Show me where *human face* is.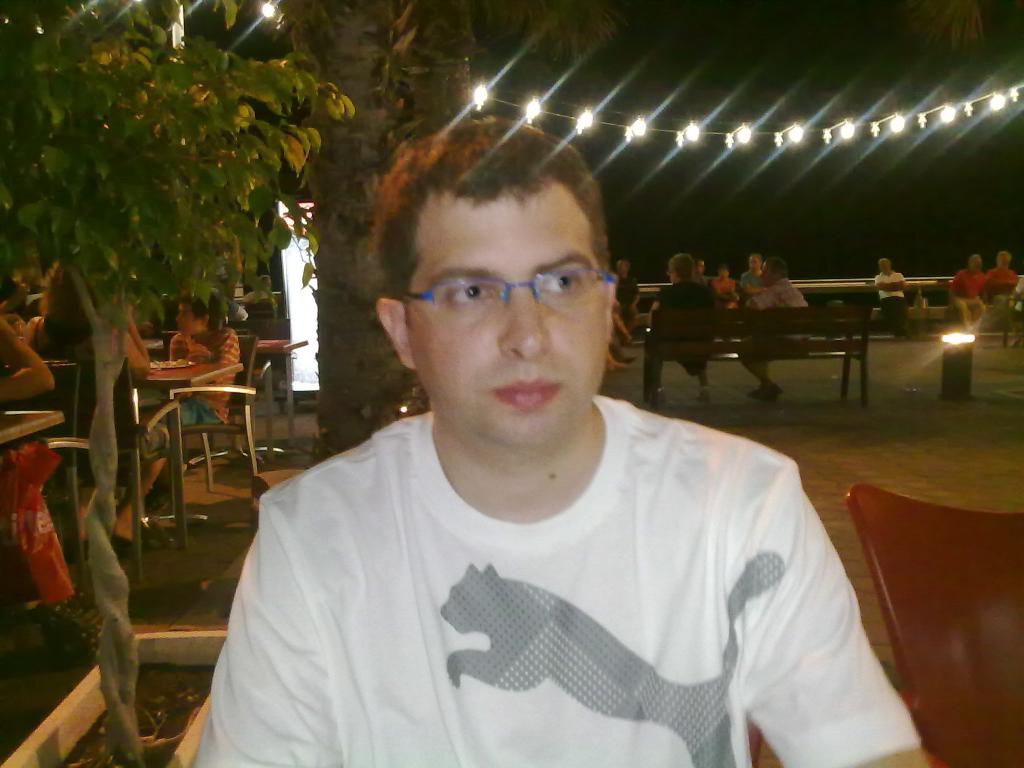
*human face* is at [left=173, top=301, right=200, bottom=335].
